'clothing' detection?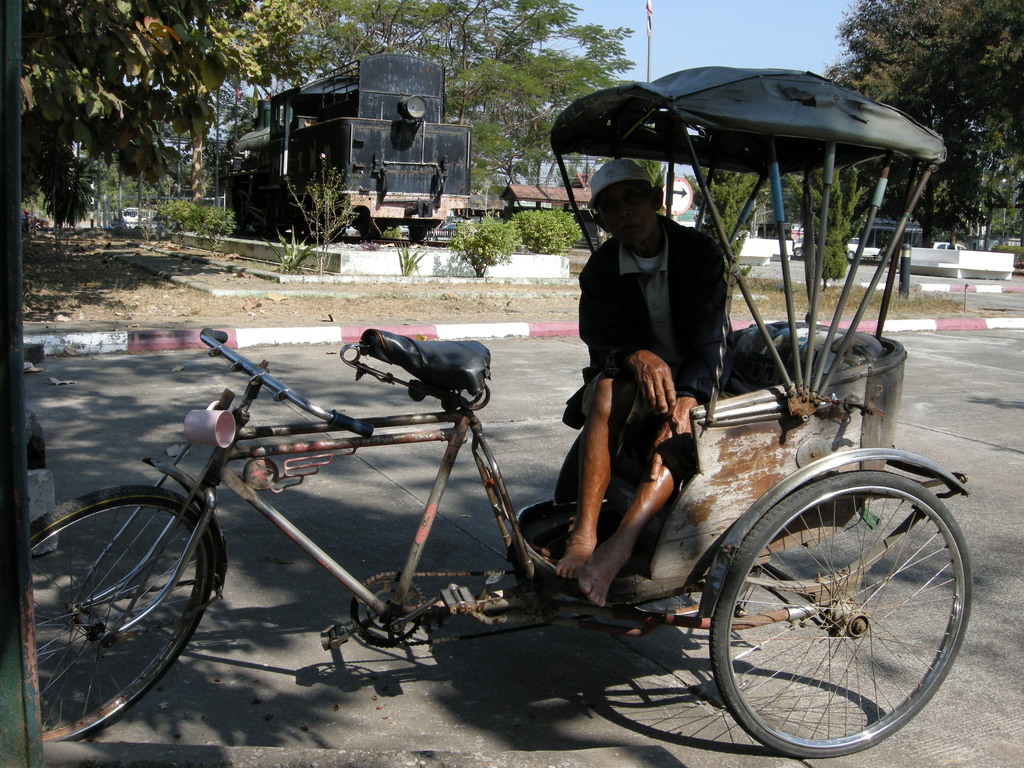
box(560, 214, 728, 426)
